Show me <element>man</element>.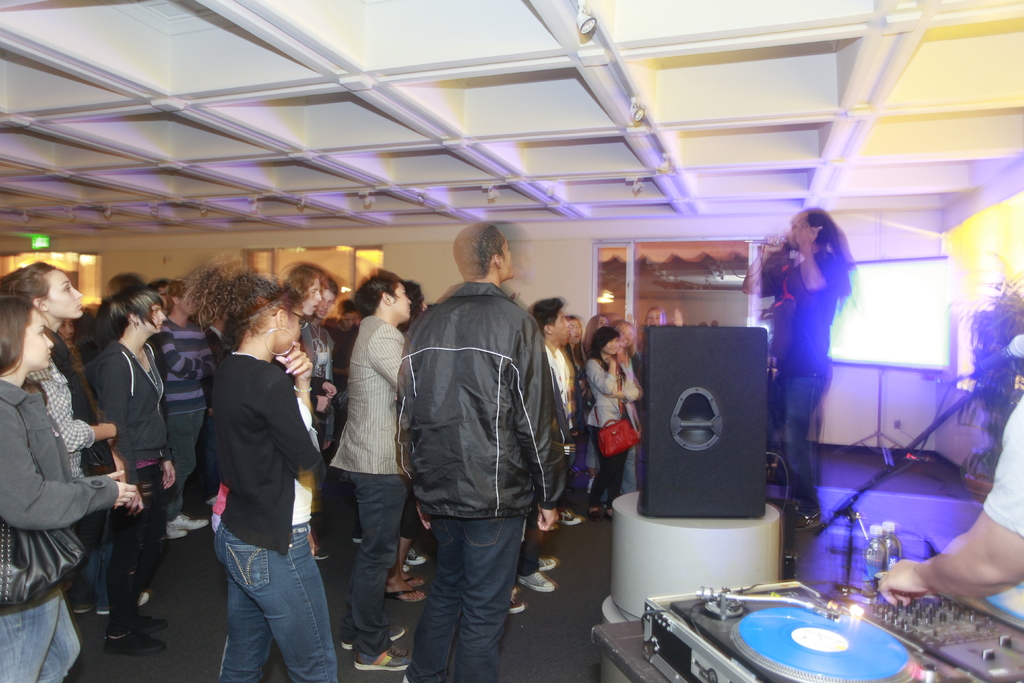
<element>man</element> is here: left=145, top=277, right=172, bottom=313.
